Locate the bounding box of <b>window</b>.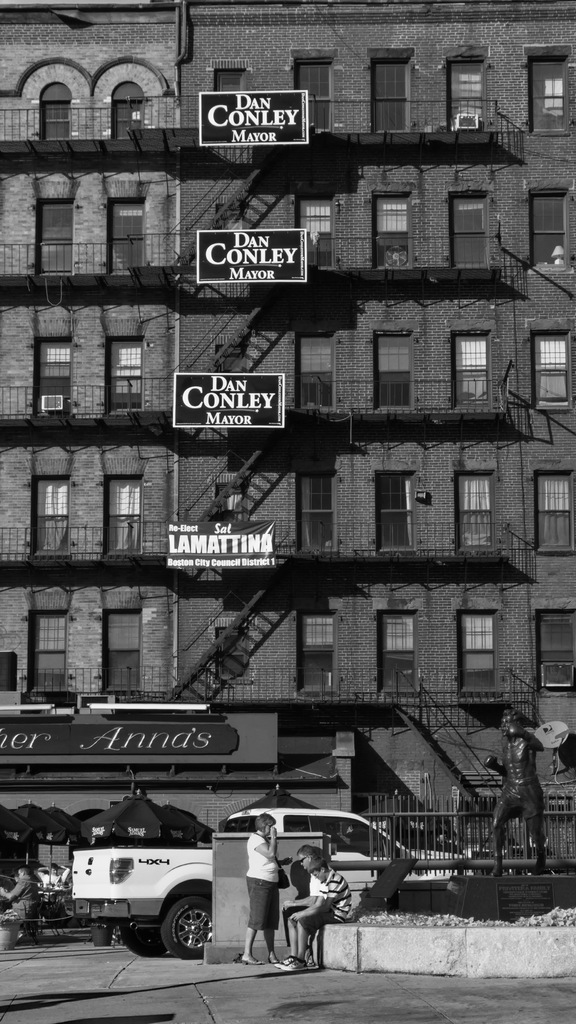
Bounding box: crop(445, 189, 482, 268).
